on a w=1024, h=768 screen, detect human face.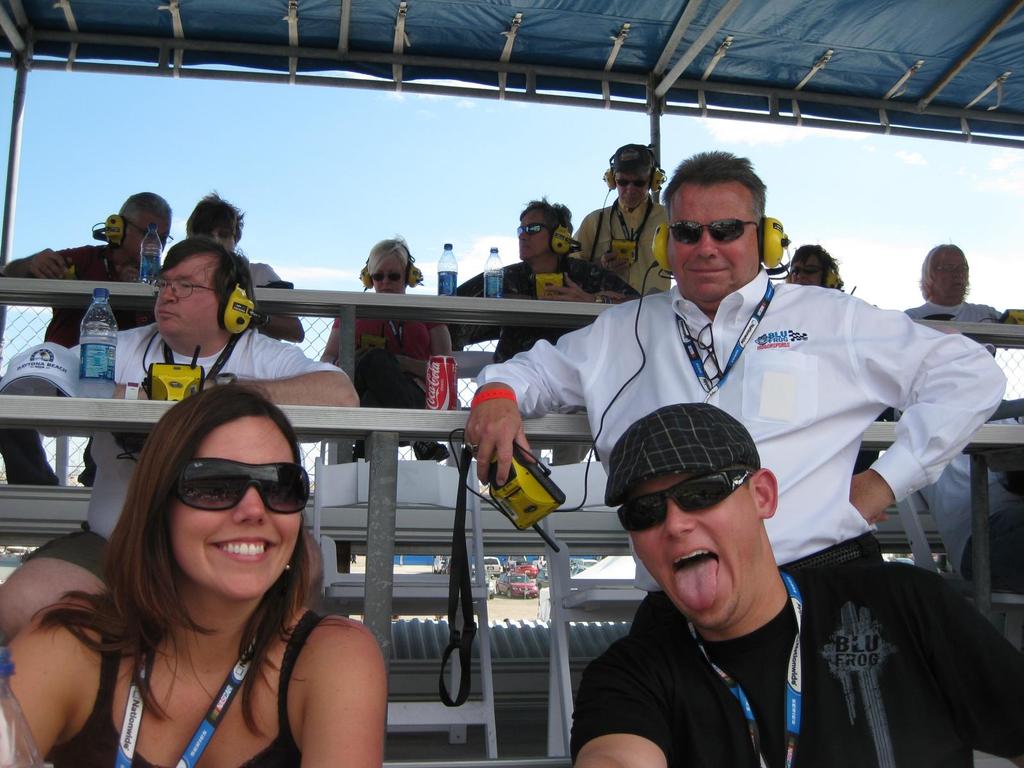
(191,220,232,252).
